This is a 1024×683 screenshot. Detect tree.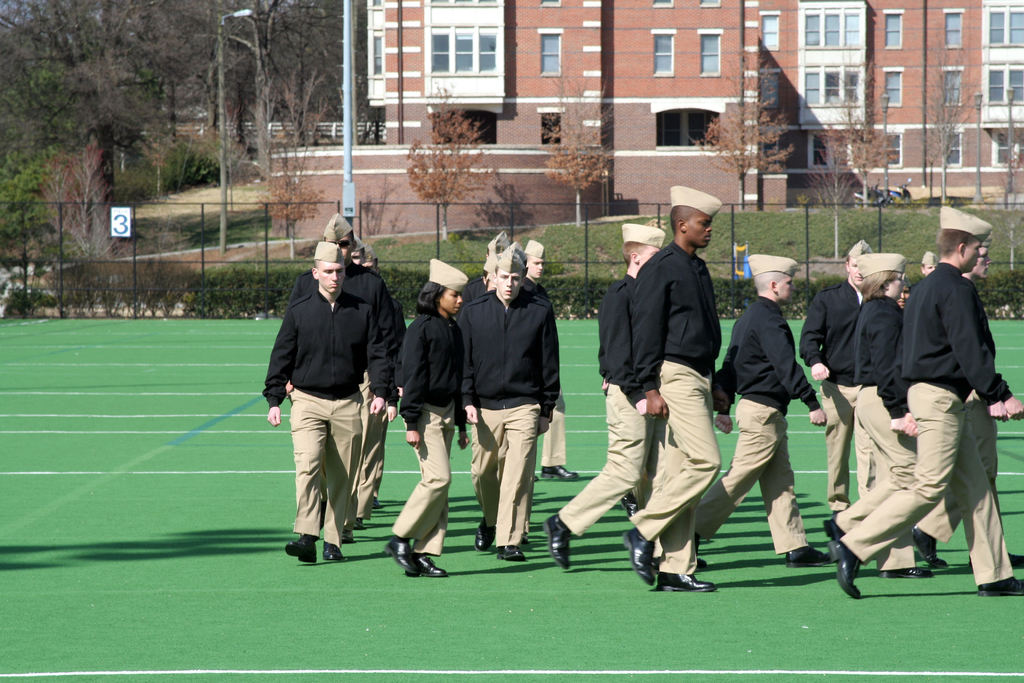
box(255, 170, 325, 261).
